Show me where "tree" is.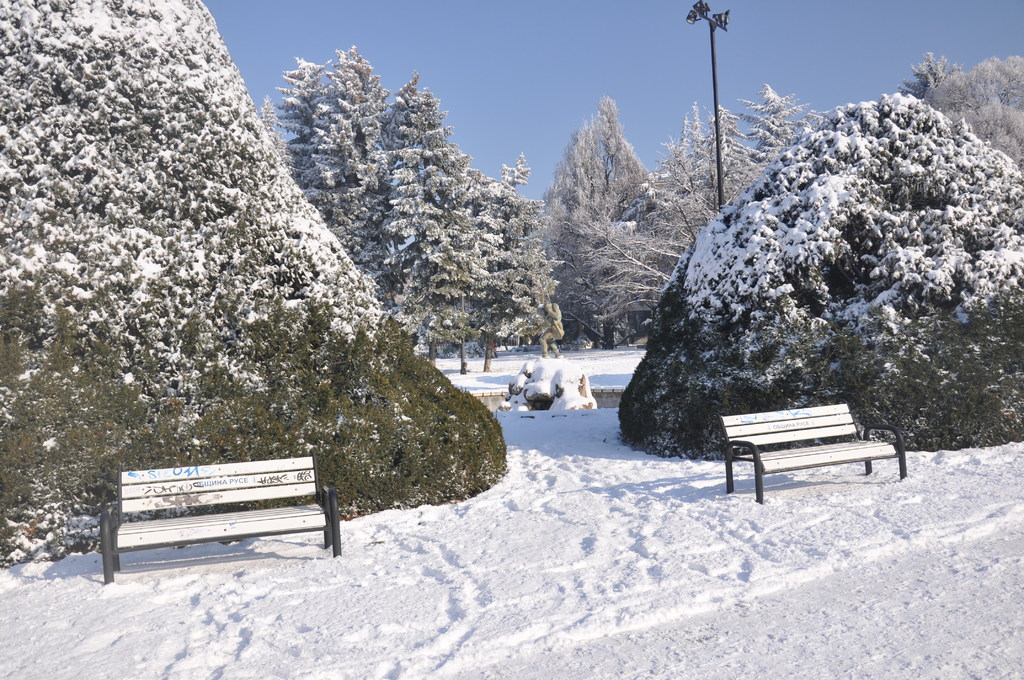
"tree" is at bbox(897, 53, 964, 101).
